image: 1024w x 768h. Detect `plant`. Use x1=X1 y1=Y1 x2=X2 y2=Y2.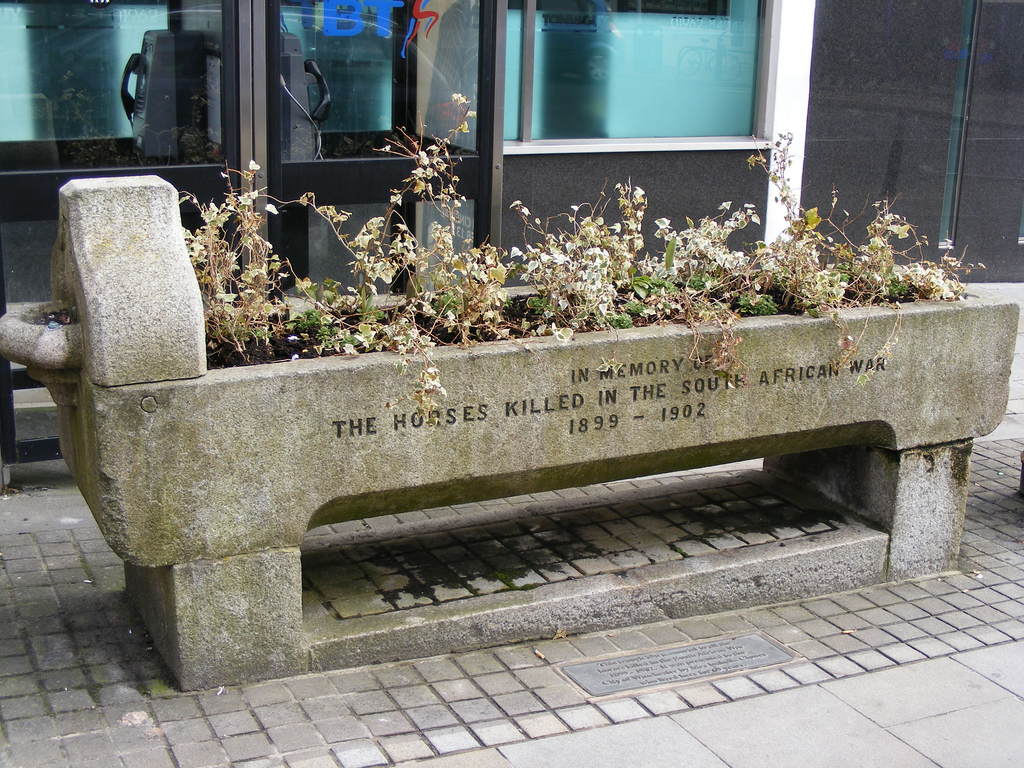
x1=292 y1=268 x2=345 y2=348.
